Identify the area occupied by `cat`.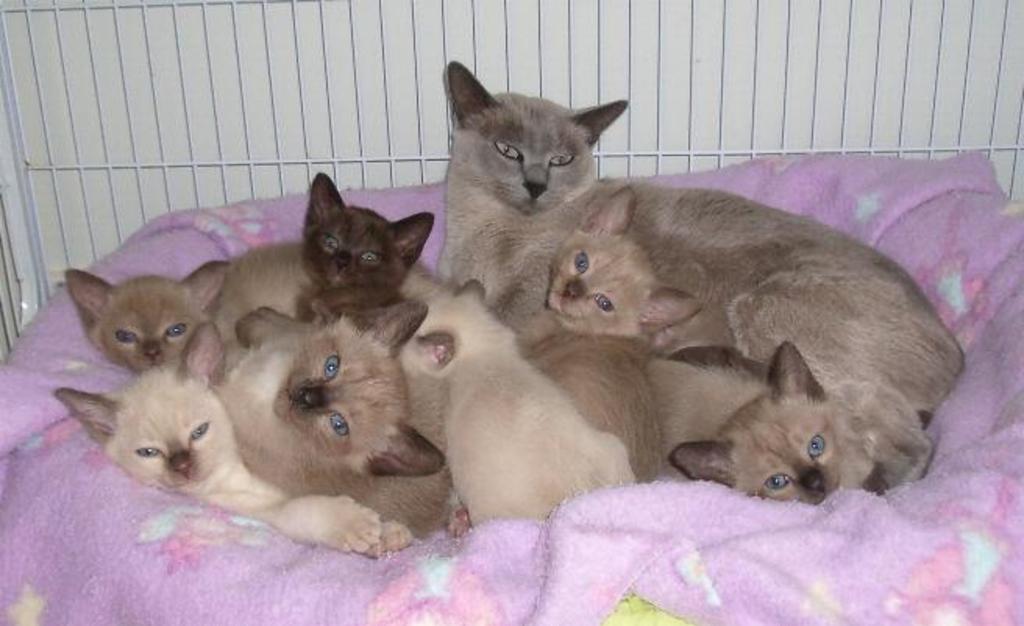
Area: <bbox>212, 290, 450, 540</bbox>.
